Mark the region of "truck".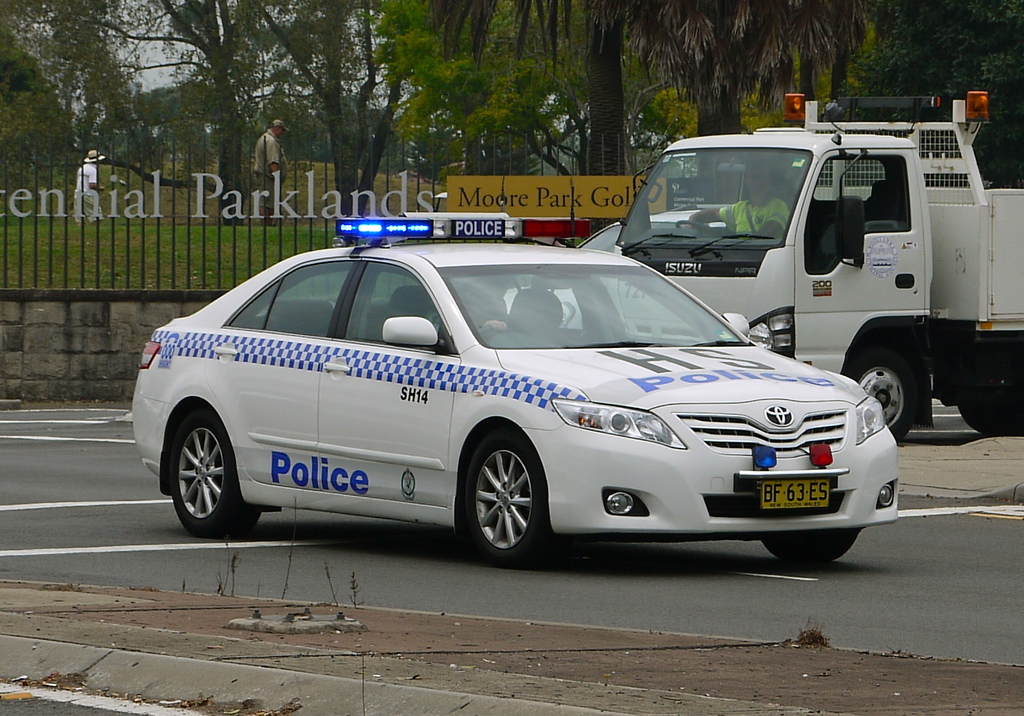
Region: l=607, t=102, r=1020, b=426.
